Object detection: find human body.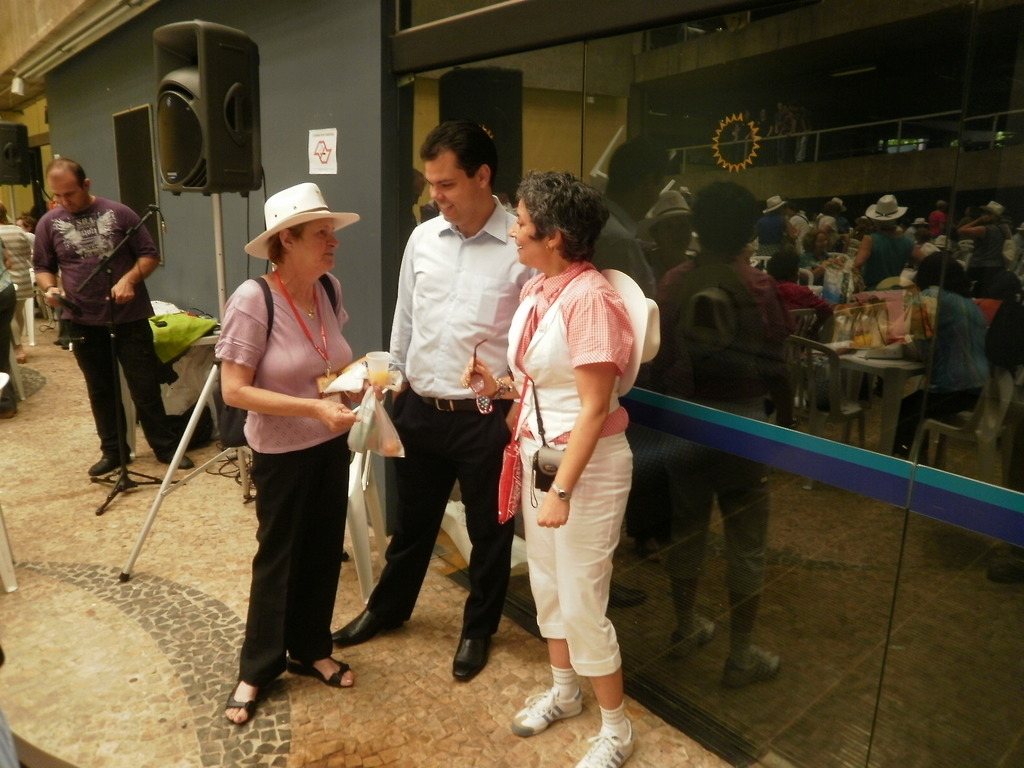
locate(334, 200, 541, 677).
